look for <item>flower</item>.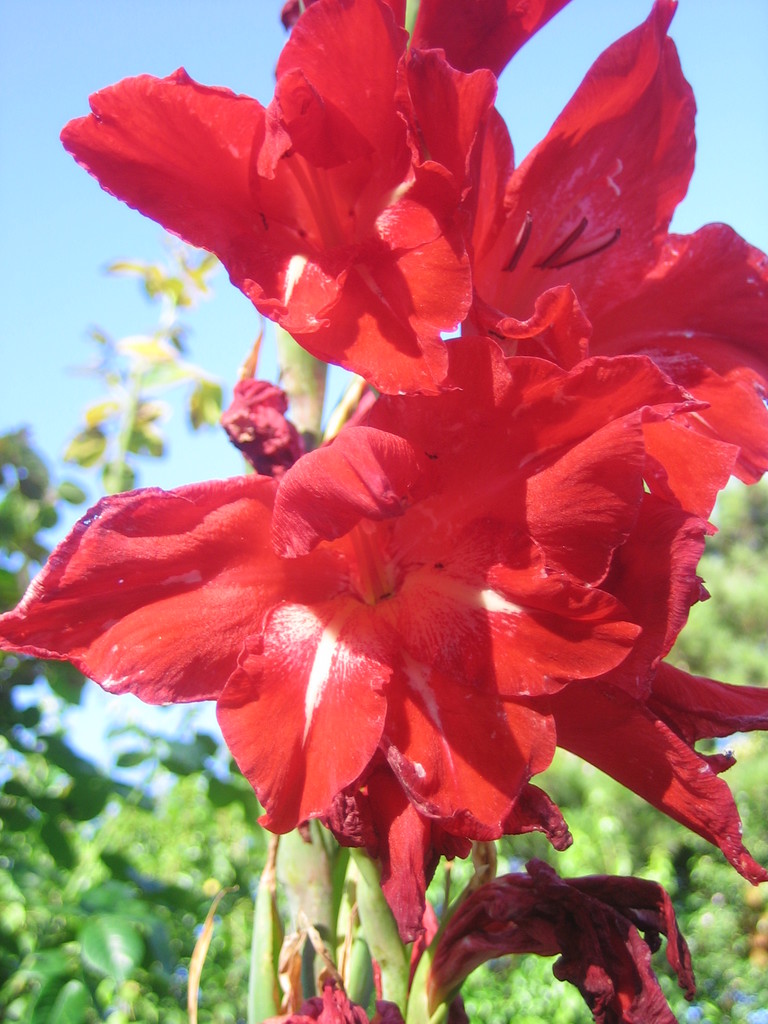
Found: detection(52, 0, 734, 402).
